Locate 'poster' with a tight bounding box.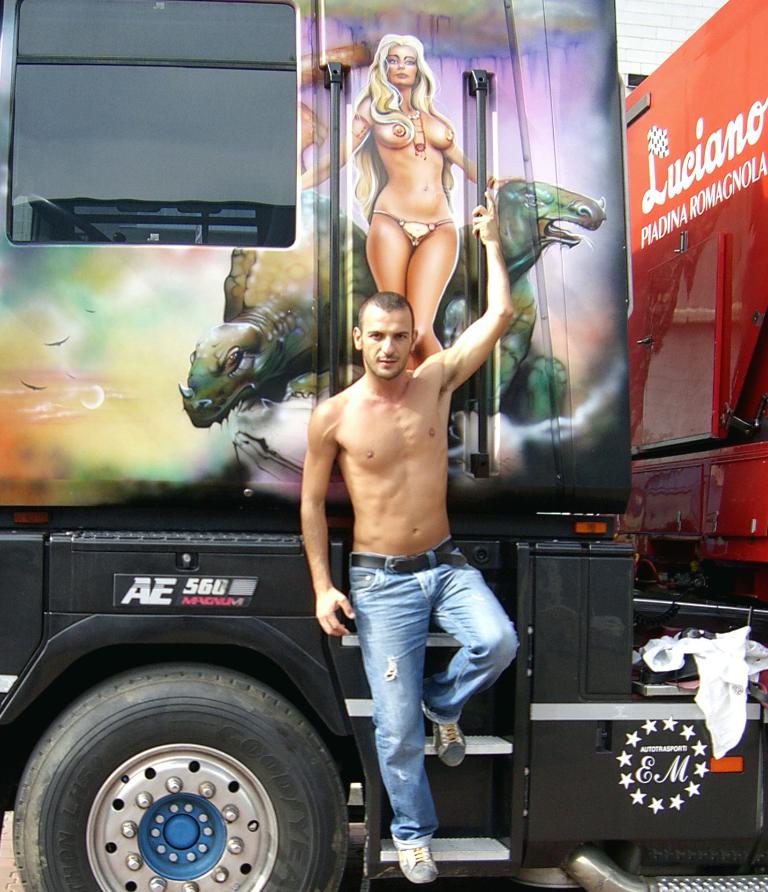
x1=0, y1=0, x2=630, y2=525.
